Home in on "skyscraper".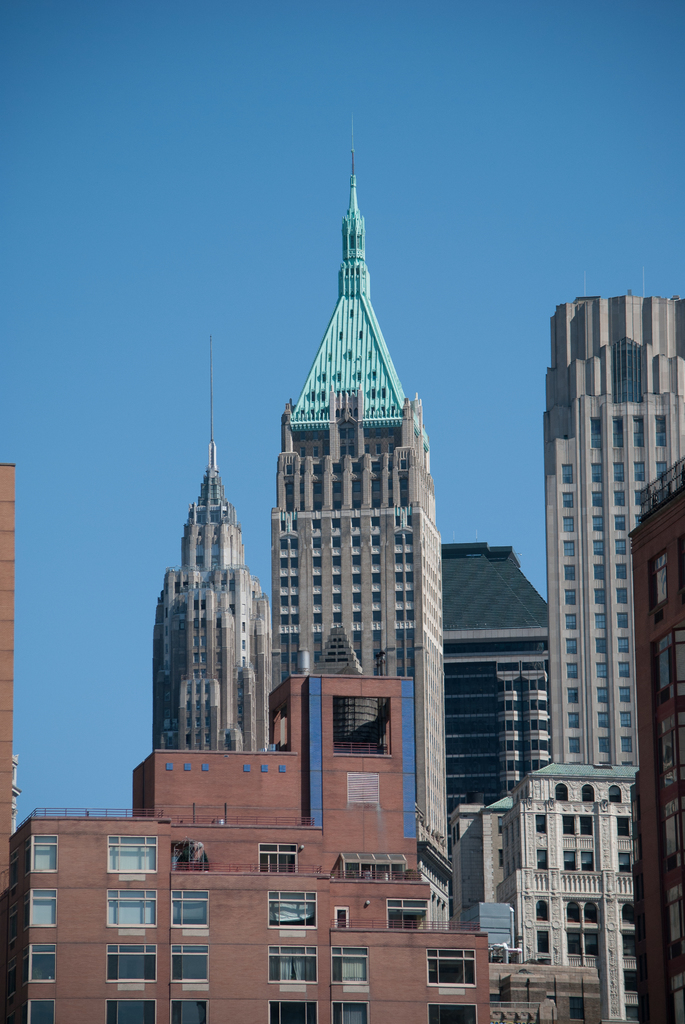
Homed in at pyautogui.locateOnScreen(264, 108, 450, 927).
